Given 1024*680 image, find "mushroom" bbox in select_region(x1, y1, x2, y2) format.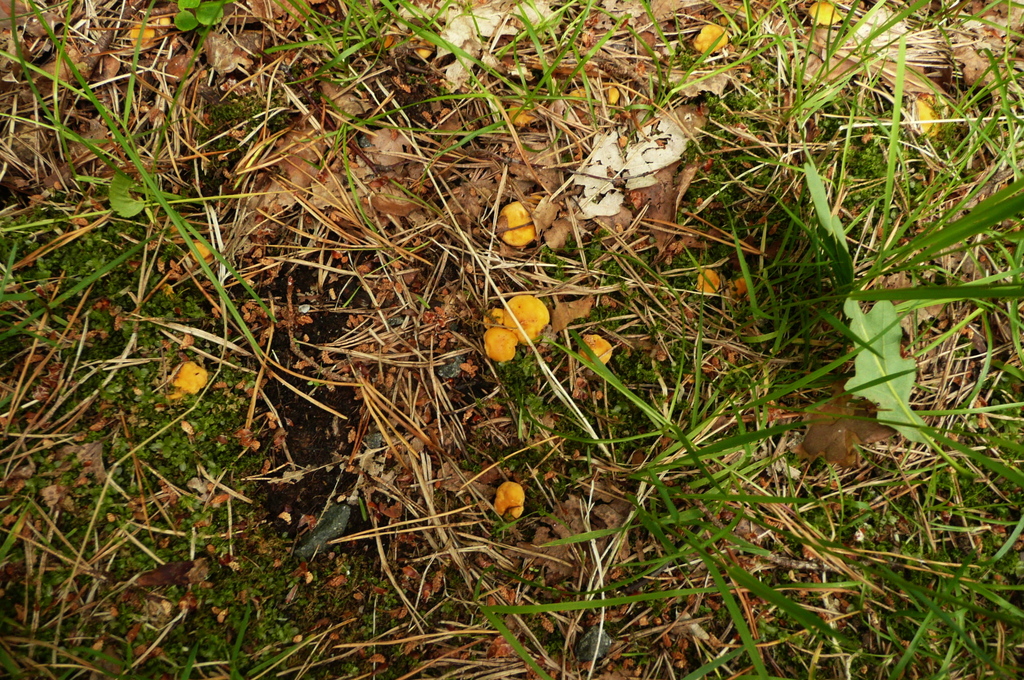
select_region(806, 3, 844, 26).
